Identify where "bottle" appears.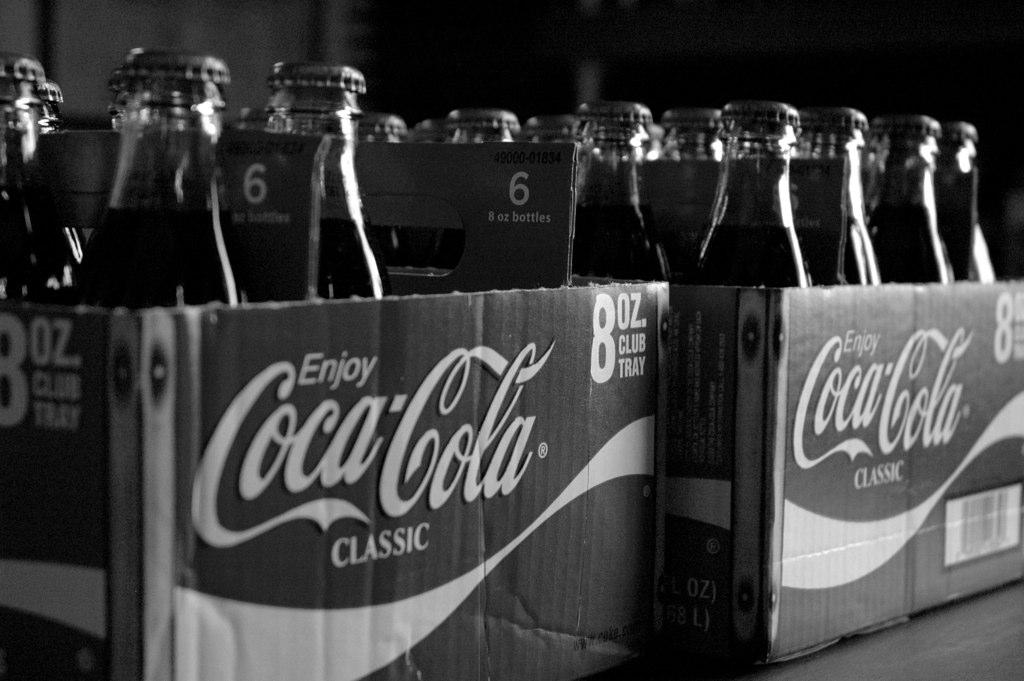
Appears at Rect(887, 101, 952, 289).
